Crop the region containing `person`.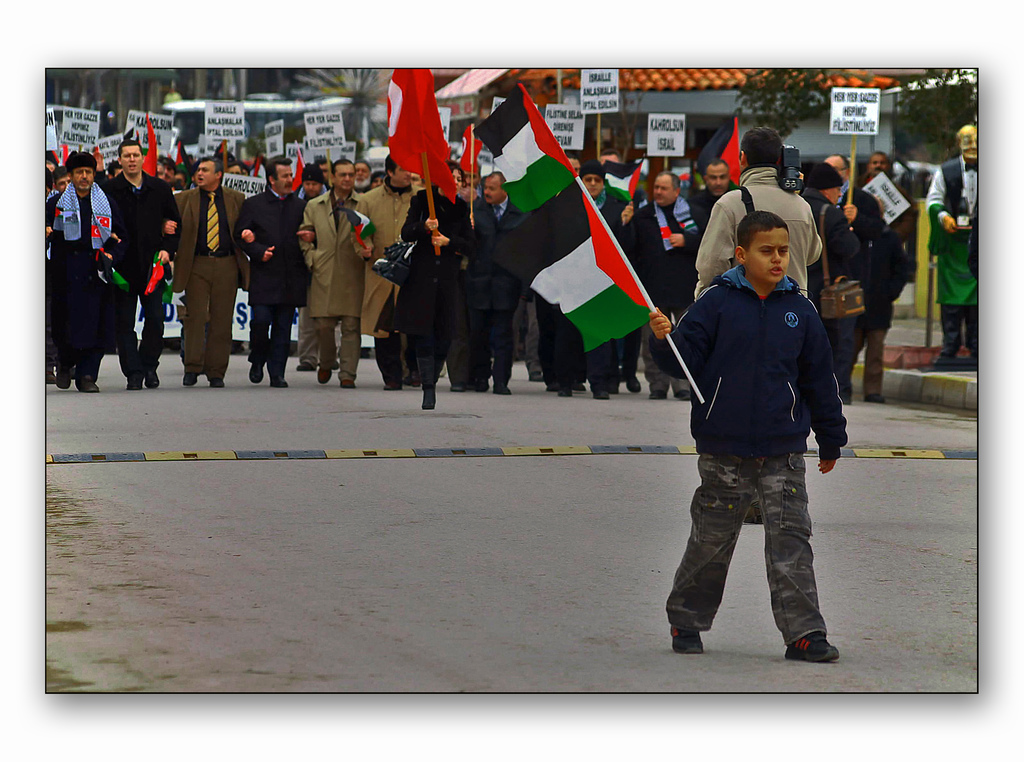
Crop region: box(153, 156, 179, 187).
